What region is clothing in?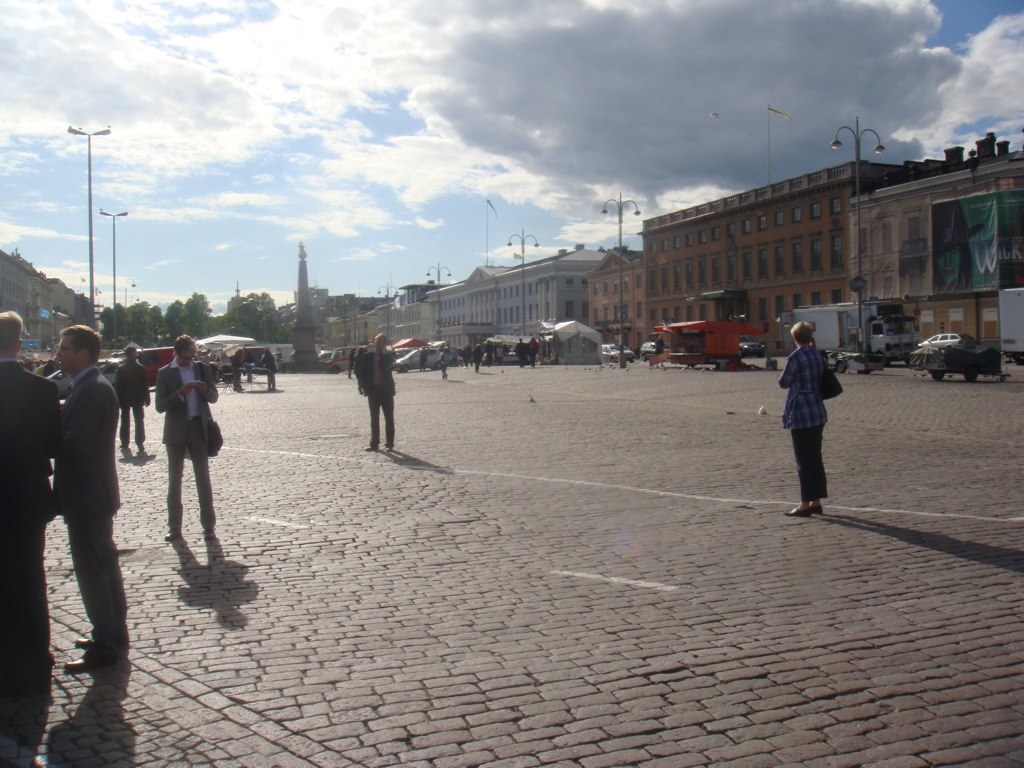
box(153, 360, 219, 527).
